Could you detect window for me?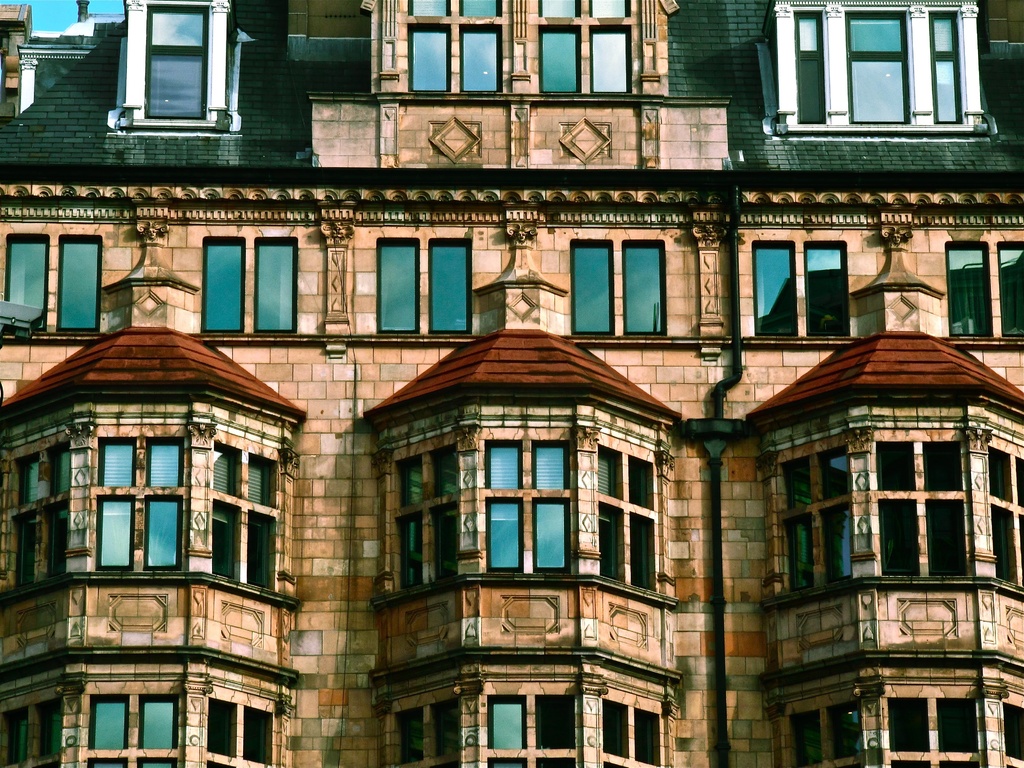
Detection result: 147:445:181:488.
